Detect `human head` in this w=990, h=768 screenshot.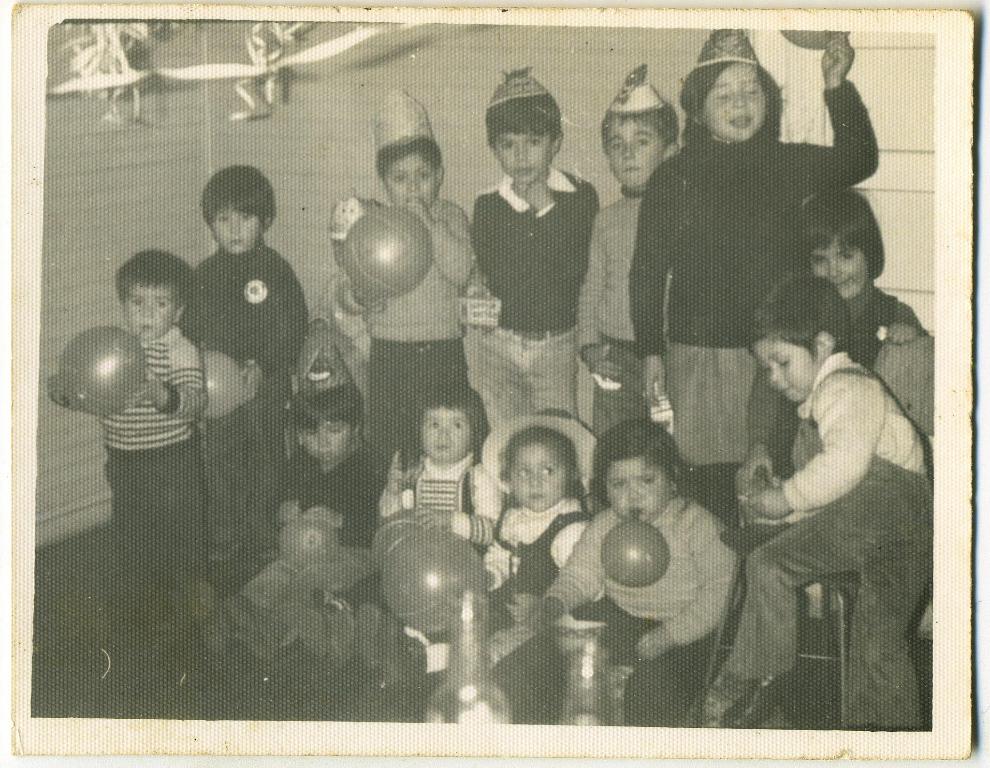
Detection: pyautogui.locateOnScreen(501, 406, 580, 512).
